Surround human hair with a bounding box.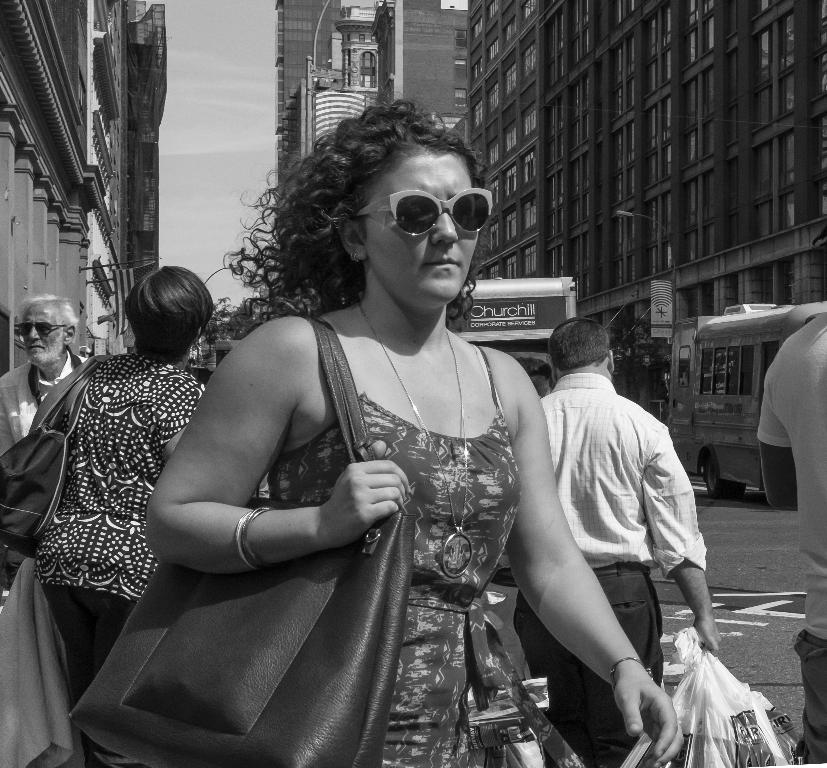
(left=223, top=98, right=479, bottom=319).
